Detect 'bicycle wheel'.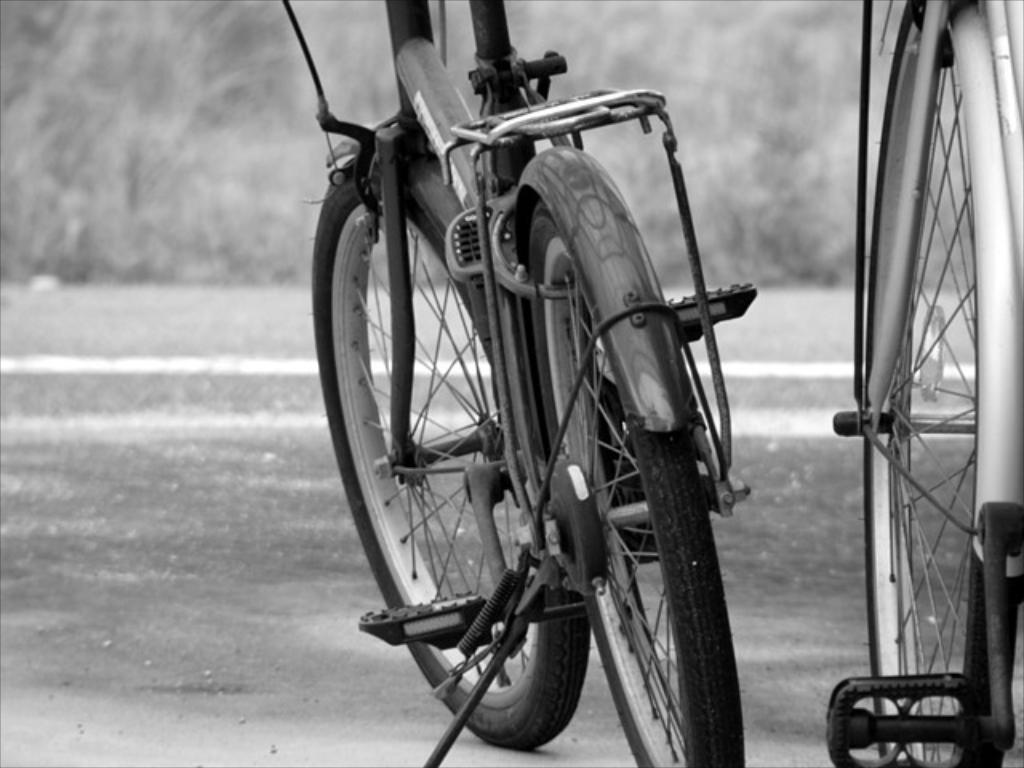
Detected at [left=306, top=163, right=594, bottom=754].
